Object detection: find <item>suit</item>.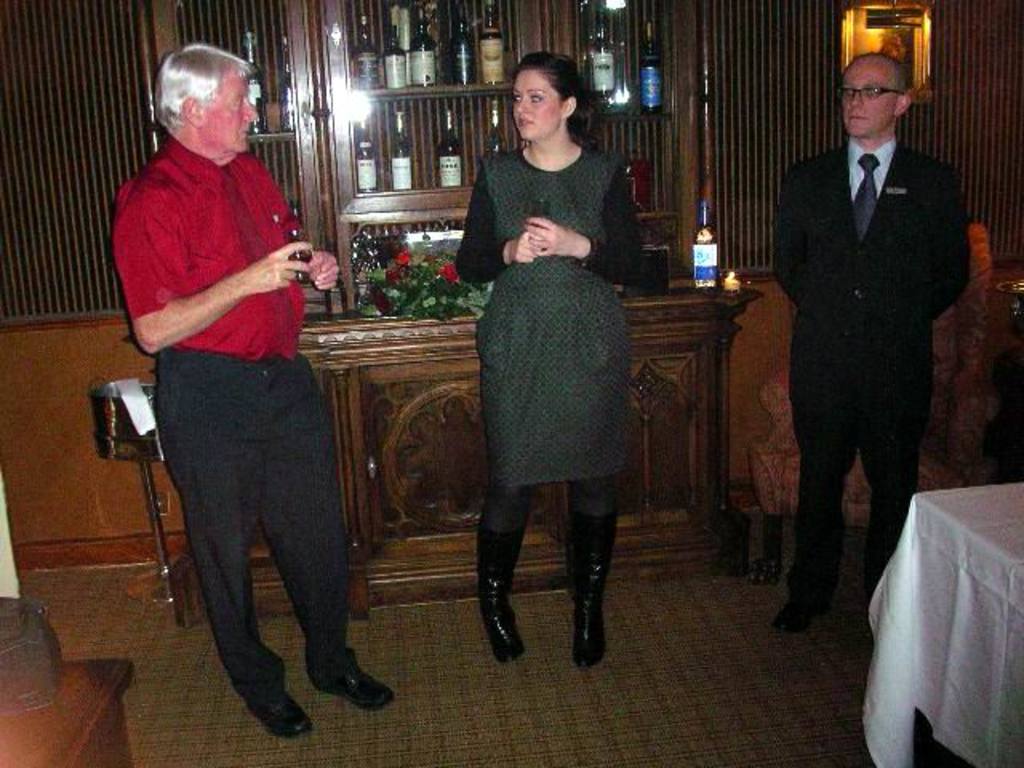
x1=771, y1=59, x2=965, y2=642.
